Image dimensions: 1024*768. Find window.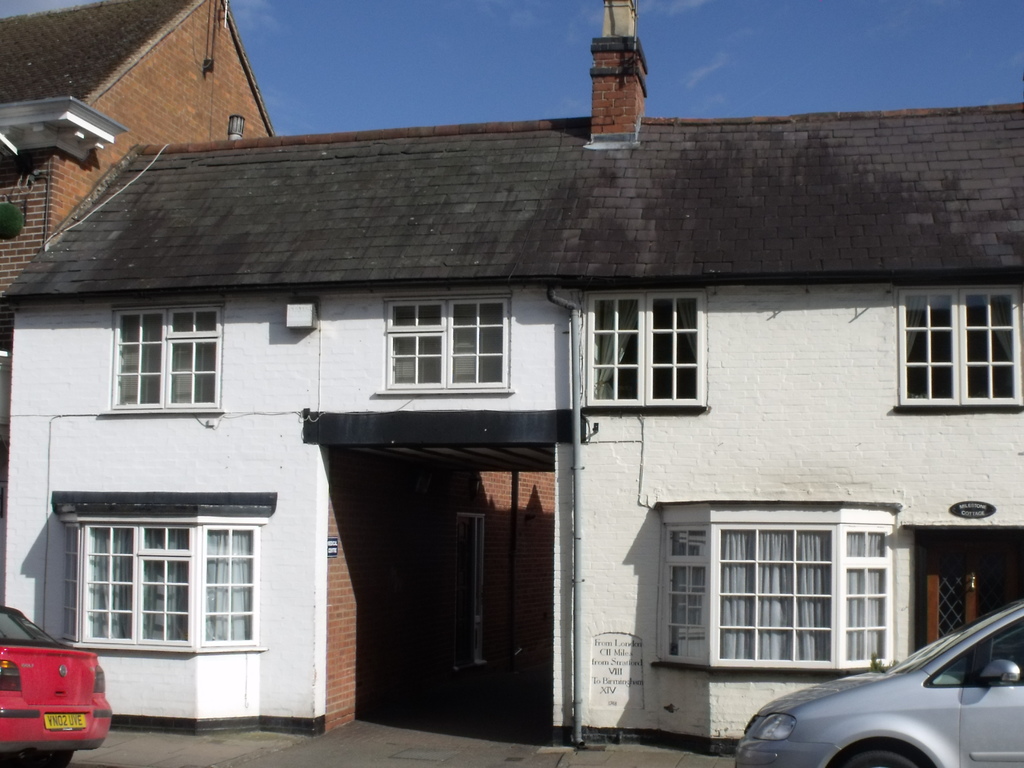
box=[895, 288, 1021, 410].
